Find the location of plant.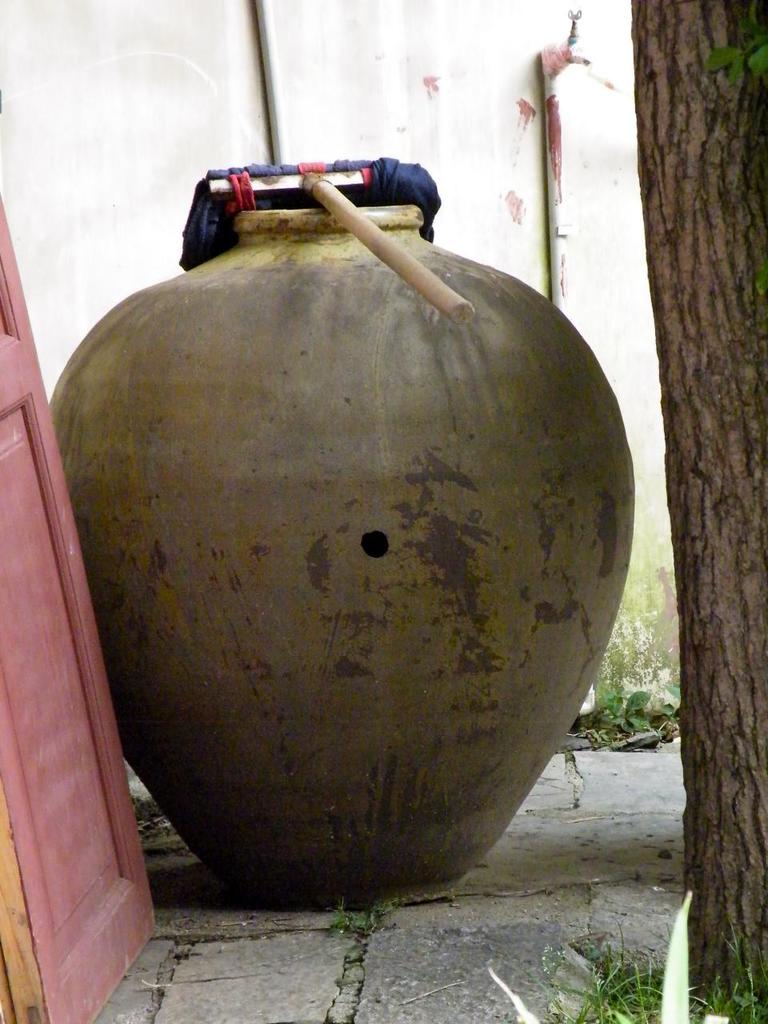
Location: <box>691,926,767,1023</box>.
